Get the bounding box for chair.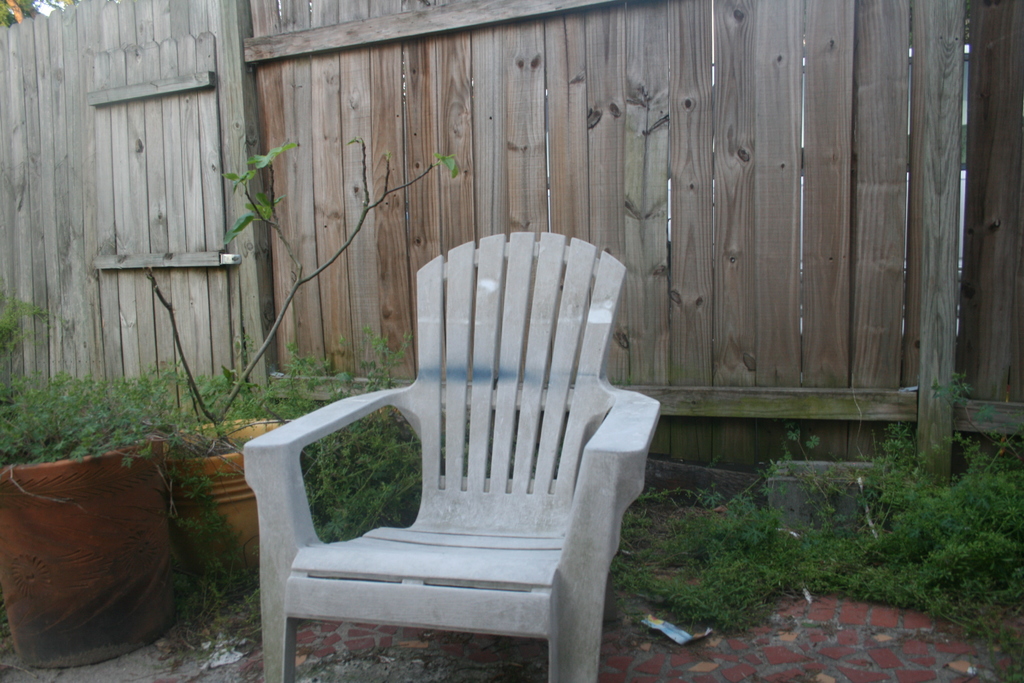
{"left": 236, "top": 225, "right": 664, "bottom": 682}.
